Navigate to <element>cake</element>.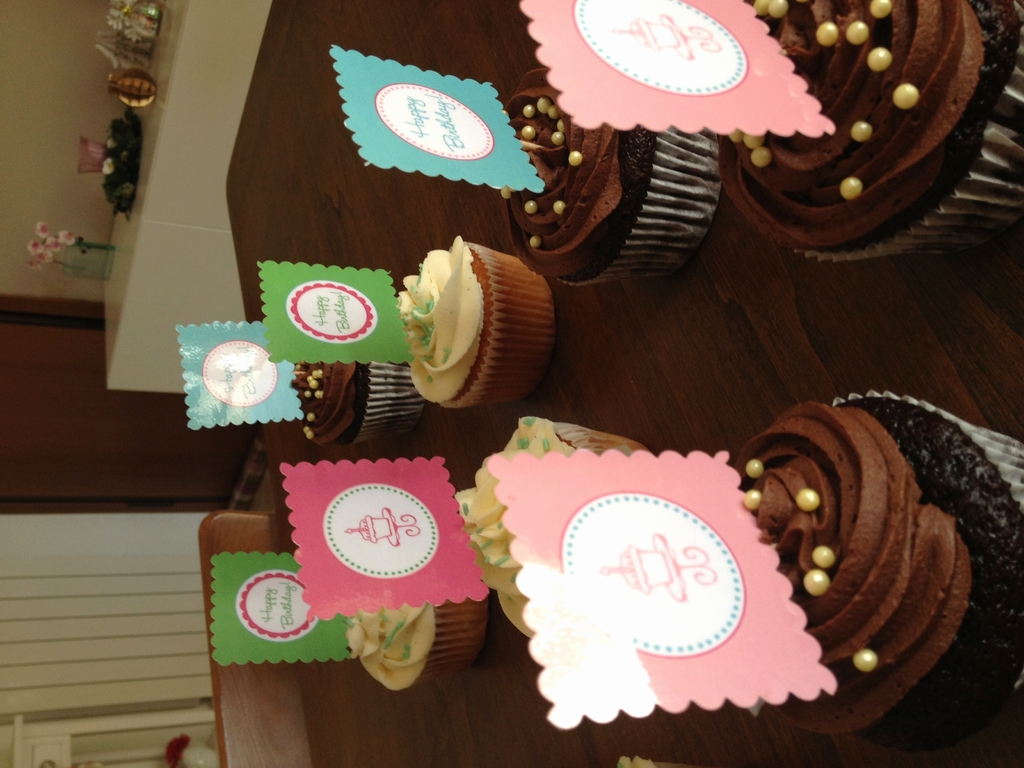
Navigation target: locate(452, 417, 646, 635).
